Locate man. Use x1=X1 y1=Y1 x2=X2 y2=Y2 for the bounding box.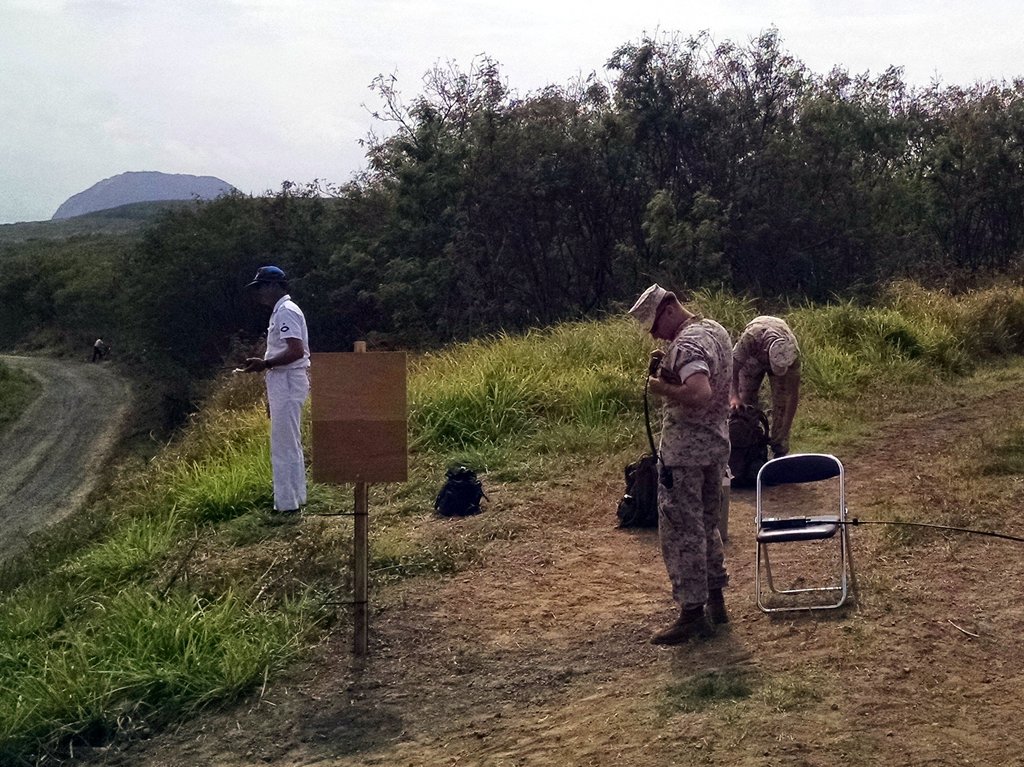
x1=239 y1=275 x2=320 y2=533.
